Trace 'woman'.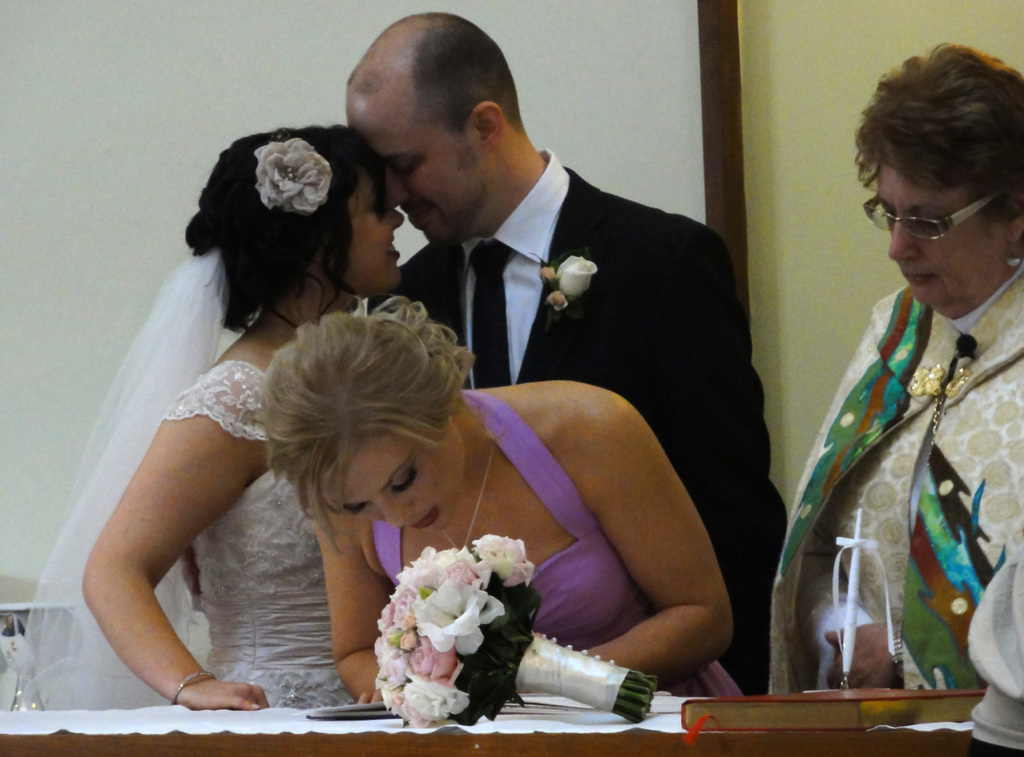
Traced to 255:289:754:705.
